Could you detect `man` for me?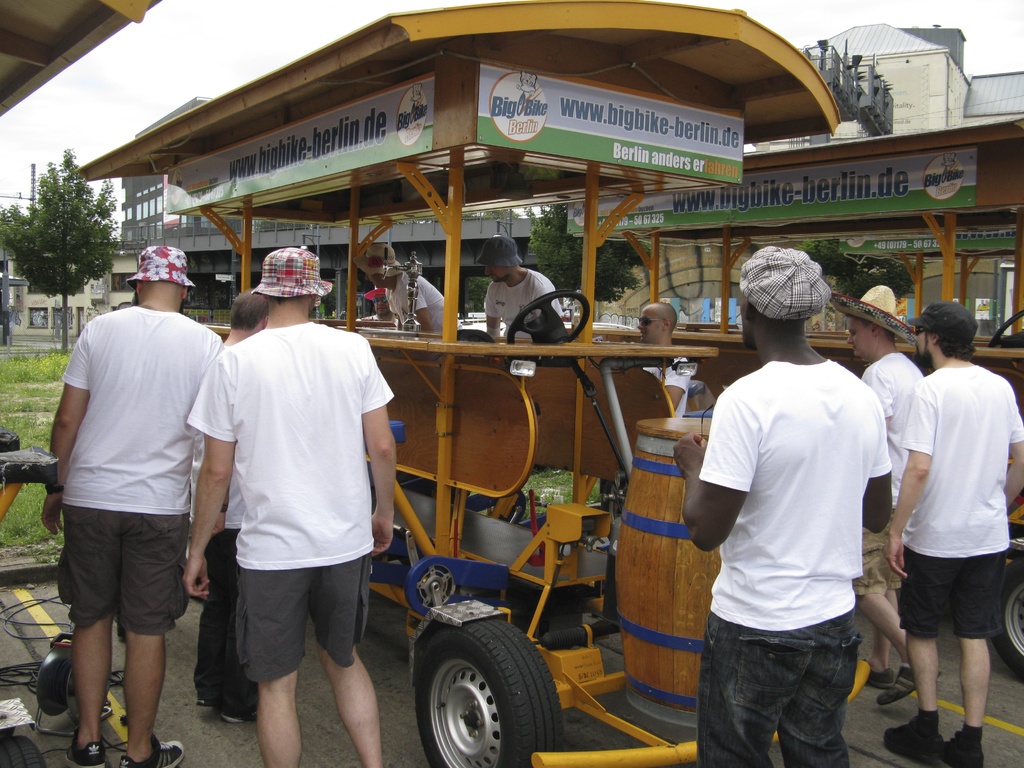
Detection result: x1=846, y1=283, x2=941, y2=705.
